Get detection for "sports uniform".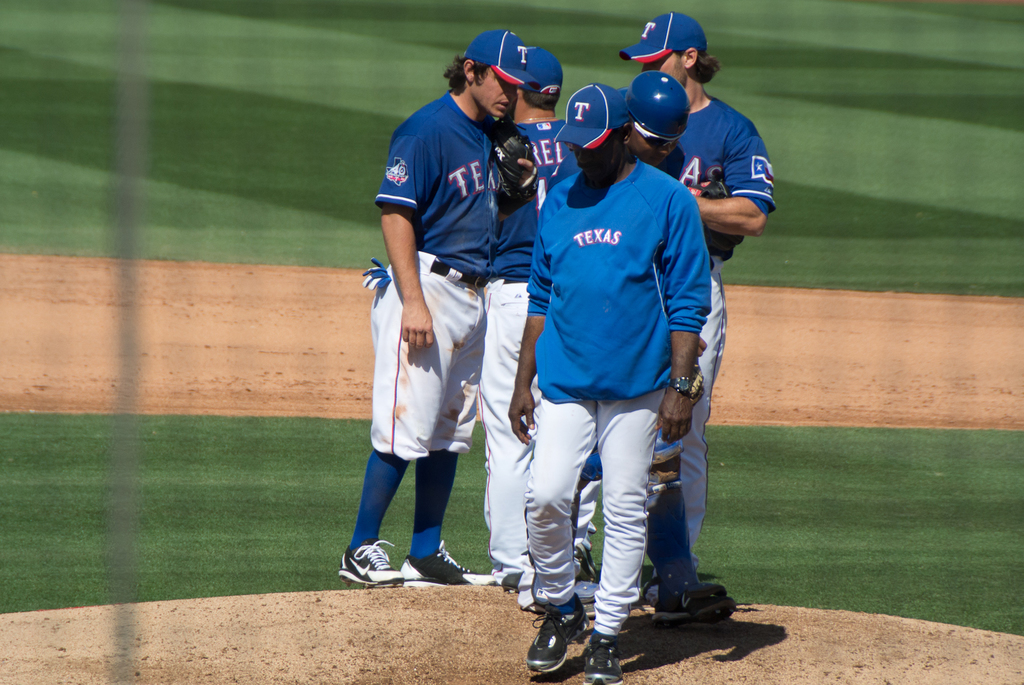
Detection: l=665, t=87, r=782, b=592.
